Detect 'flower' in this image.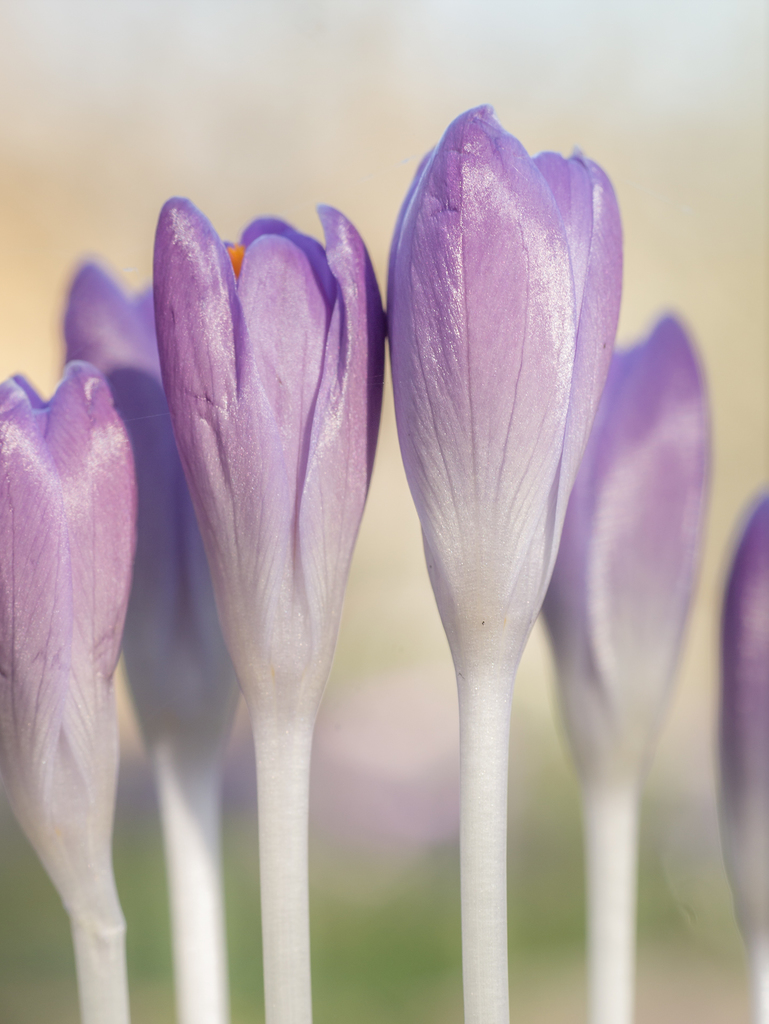
Detection: {"left": 375, "top": 95, "right": 617, "bottom": 1023}.
